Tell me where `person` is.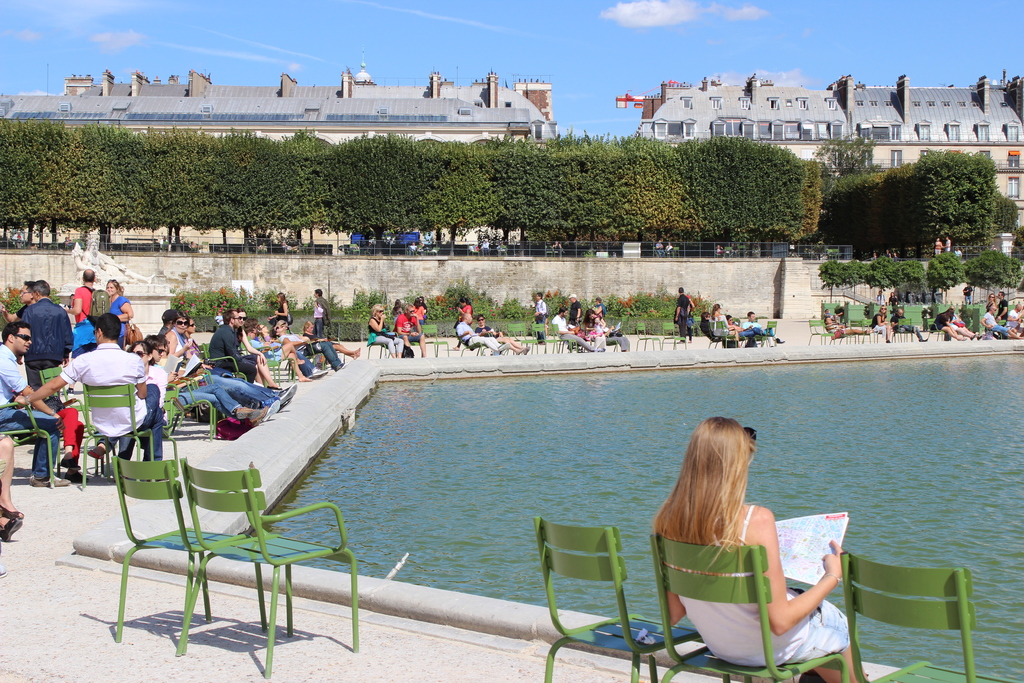
`person` is at region(273, 290, 289, 317).
